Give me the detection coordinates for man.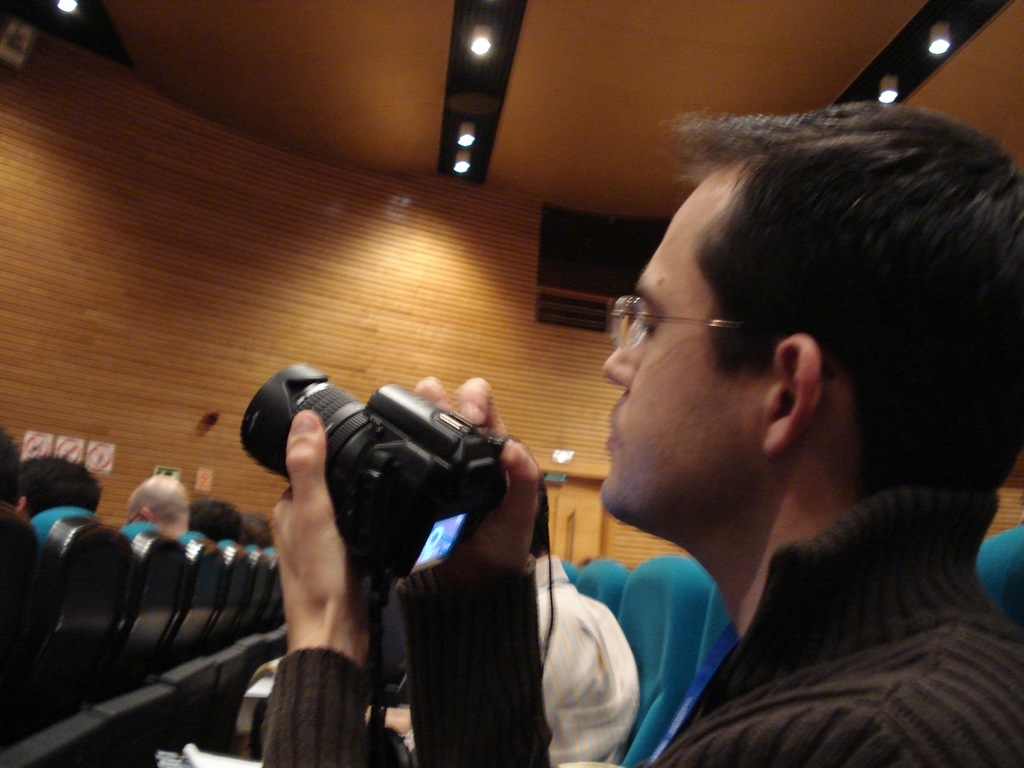
<bbox>127, 473, 193, 542</bbox>.
